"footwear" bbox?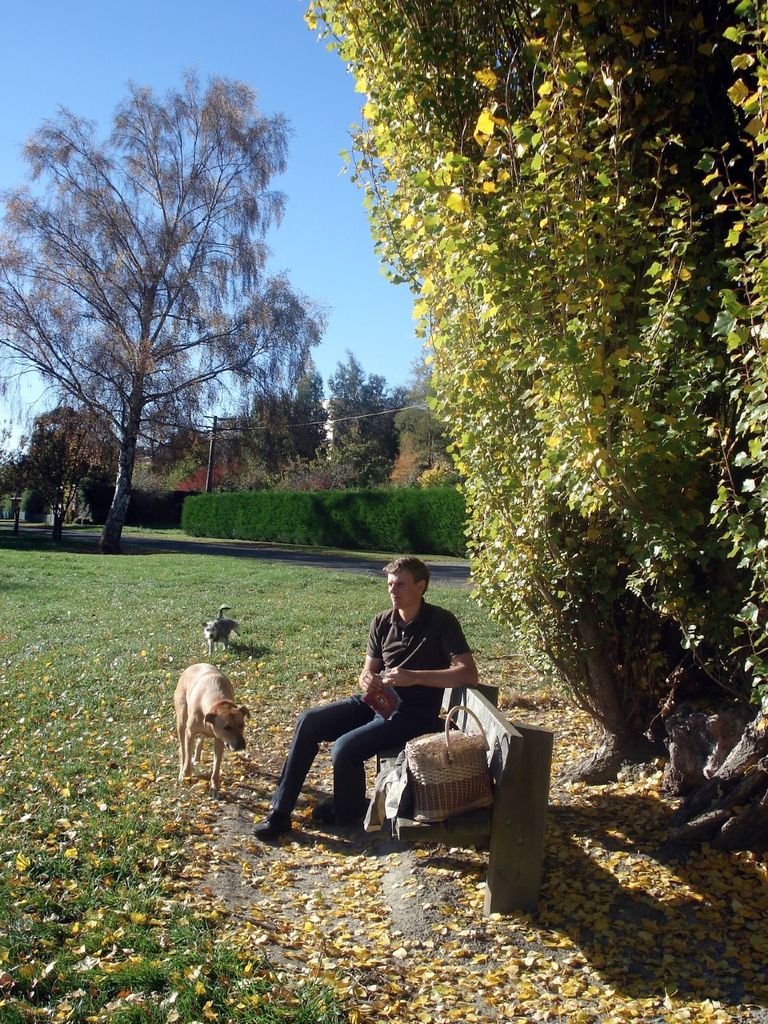
[left=322, top=798, right=378, bottom=821]
